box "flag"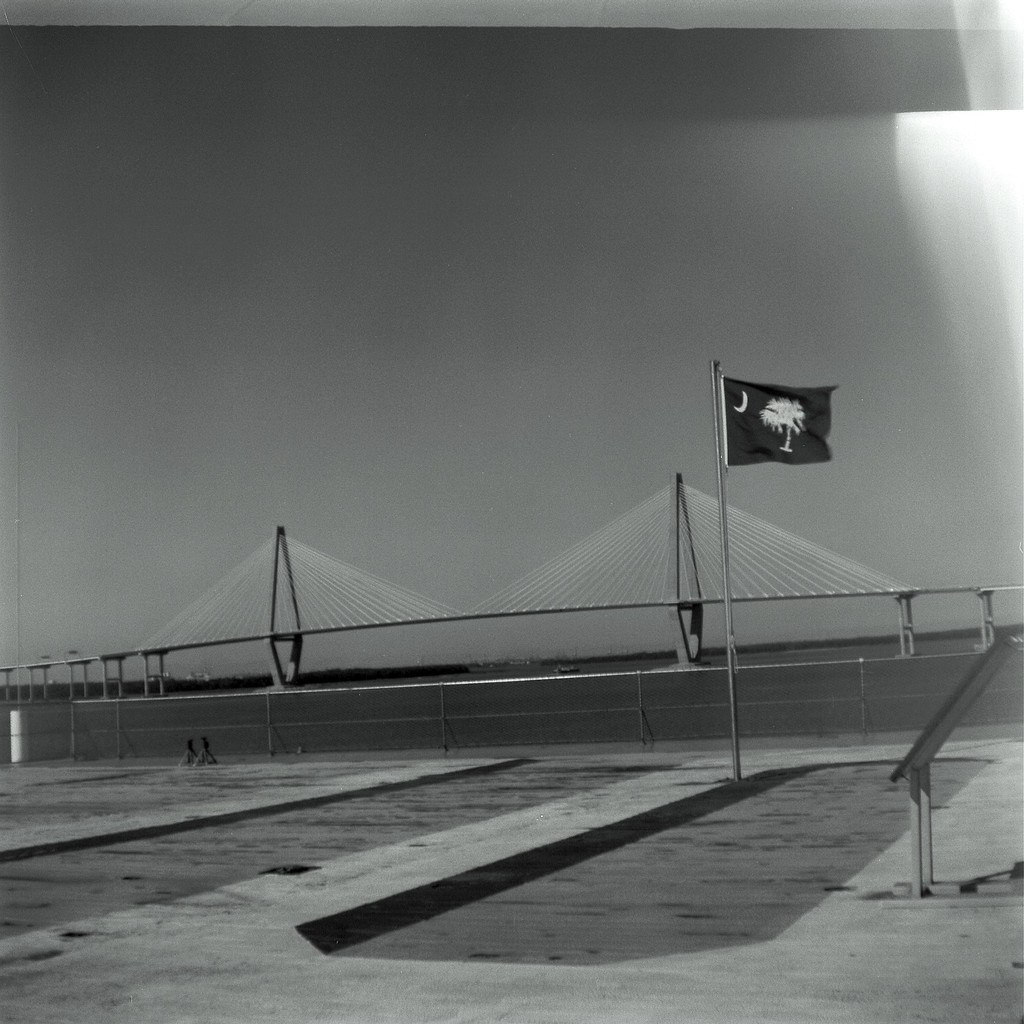
(x1=723, y1=368, x2=849, y2=484)
